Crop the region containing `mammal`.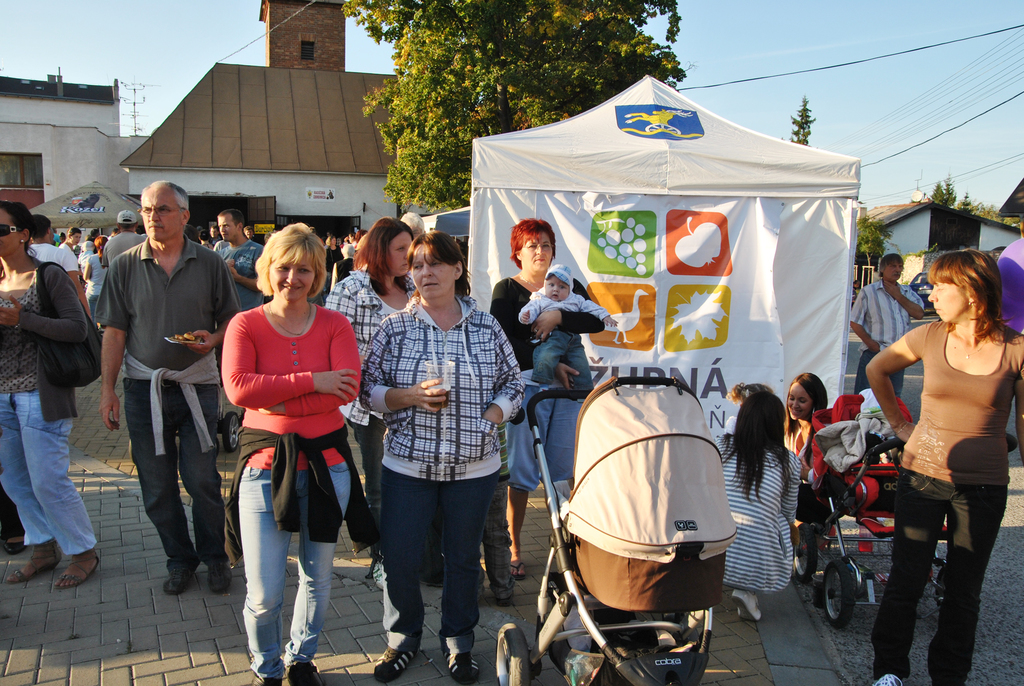
Crop region: x1=214 y1=204 x2=264 y2=380.
